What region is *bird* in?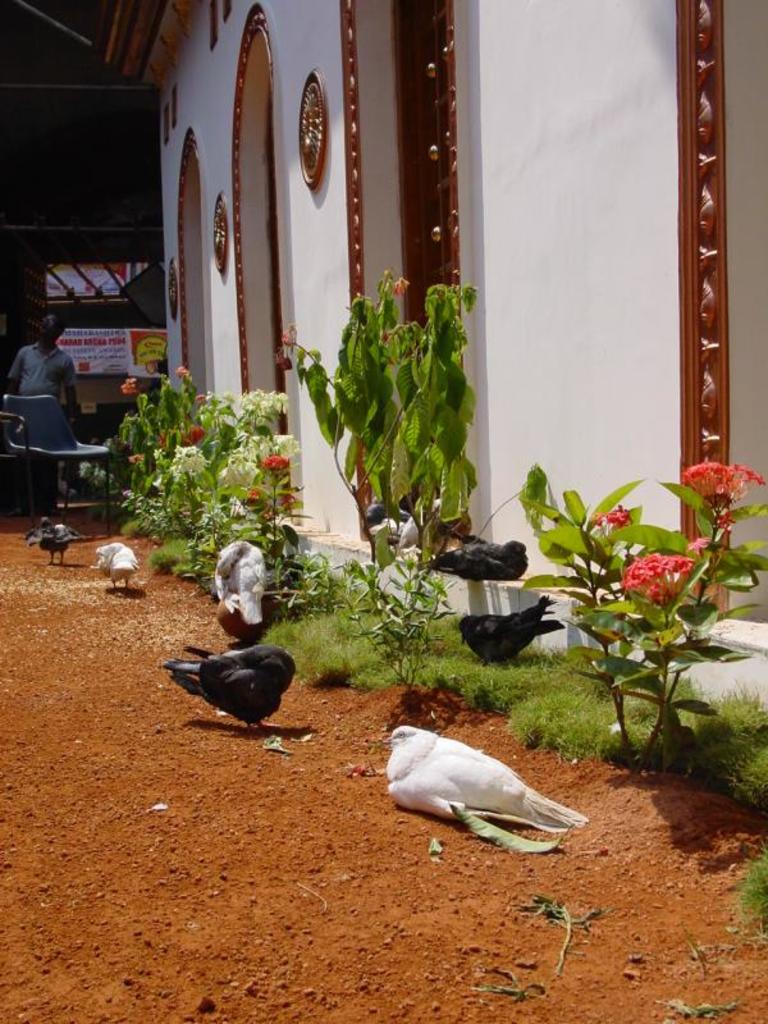
<region>399, 486, 466, 554</region>.
